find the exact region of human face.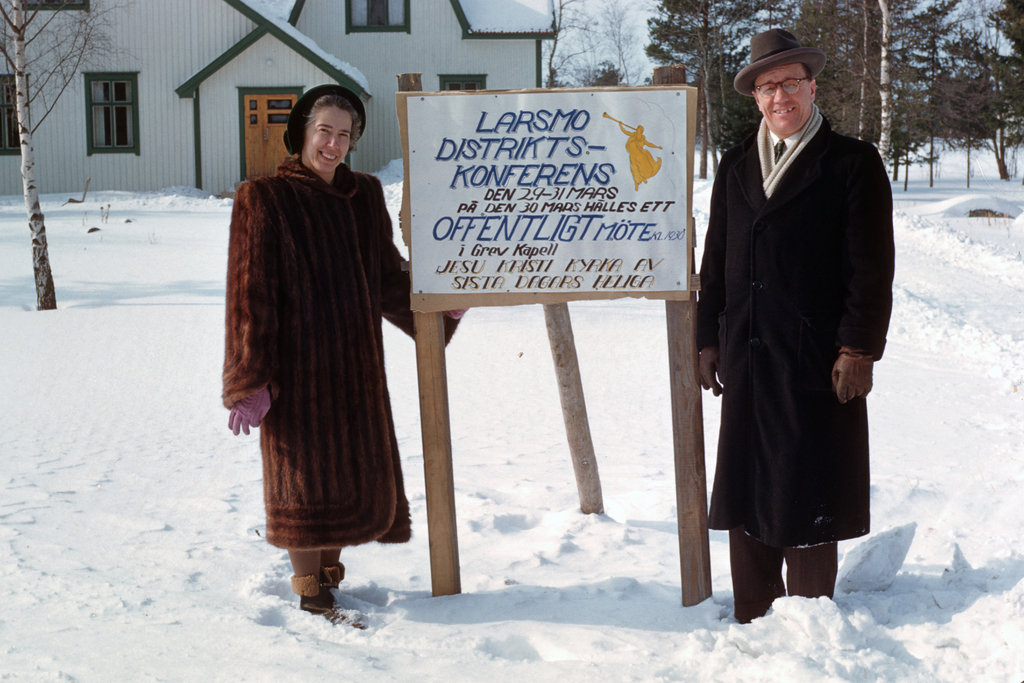
Exact region: [x1=301, y1=101, x2=358, y2=174].
